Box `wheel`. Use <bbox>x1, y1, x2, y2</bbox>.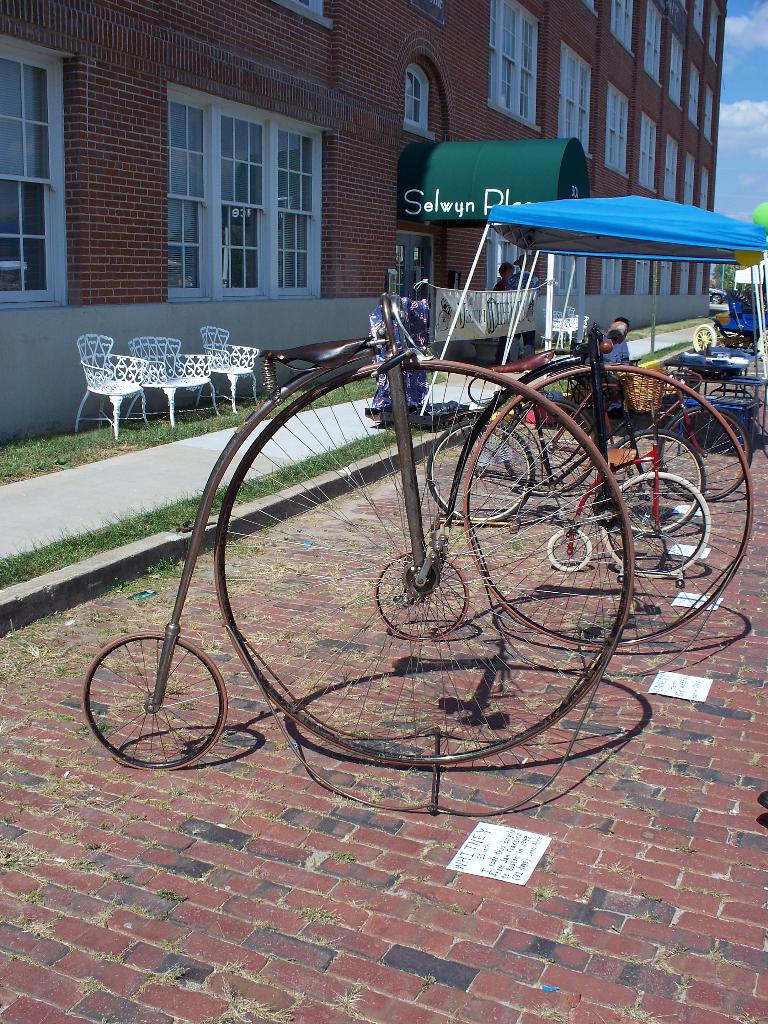
<bbox>214, 358, 636, 767</bbox>.
